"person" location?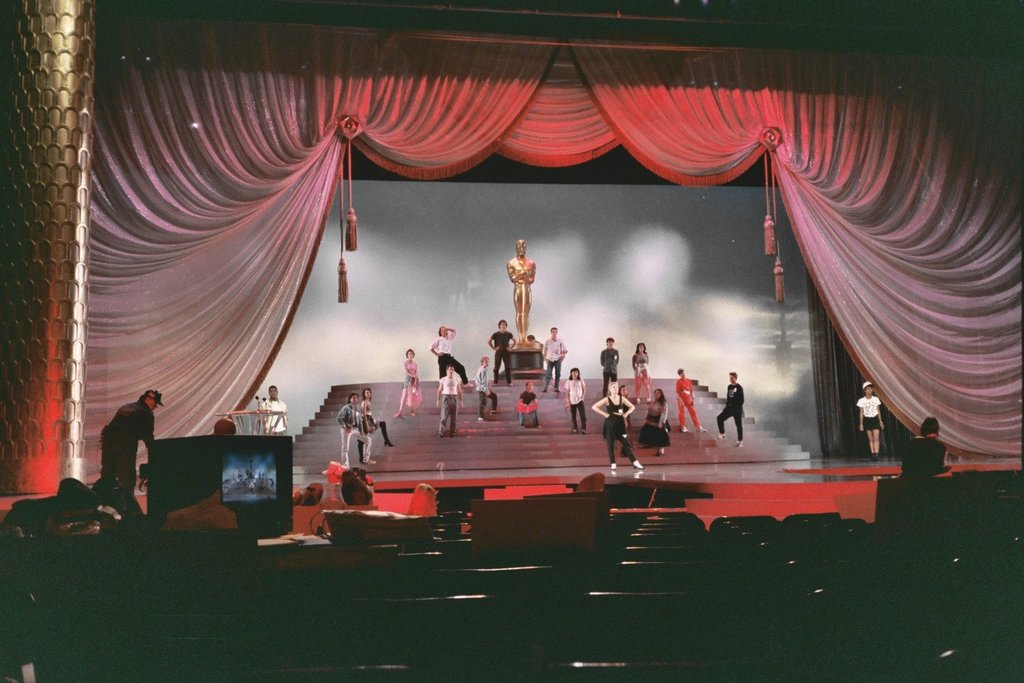
[left=674, top=369, right=707, bottom=440]
